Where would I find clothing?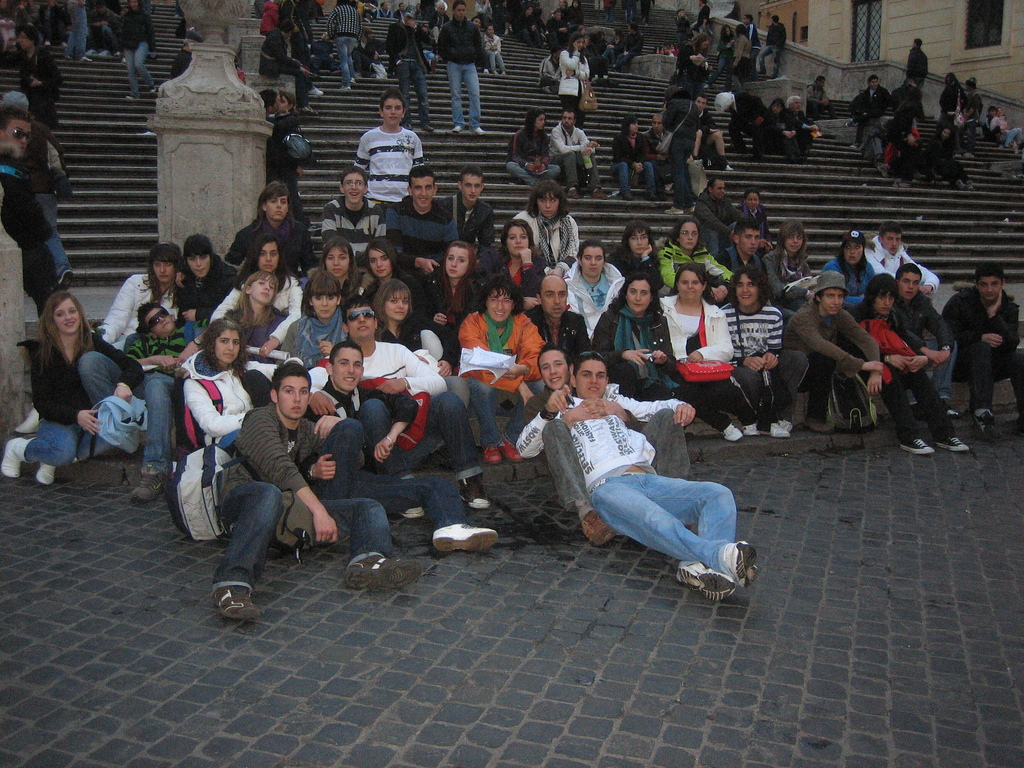
At x1=434, y1=10, x2=484, y2=129.
